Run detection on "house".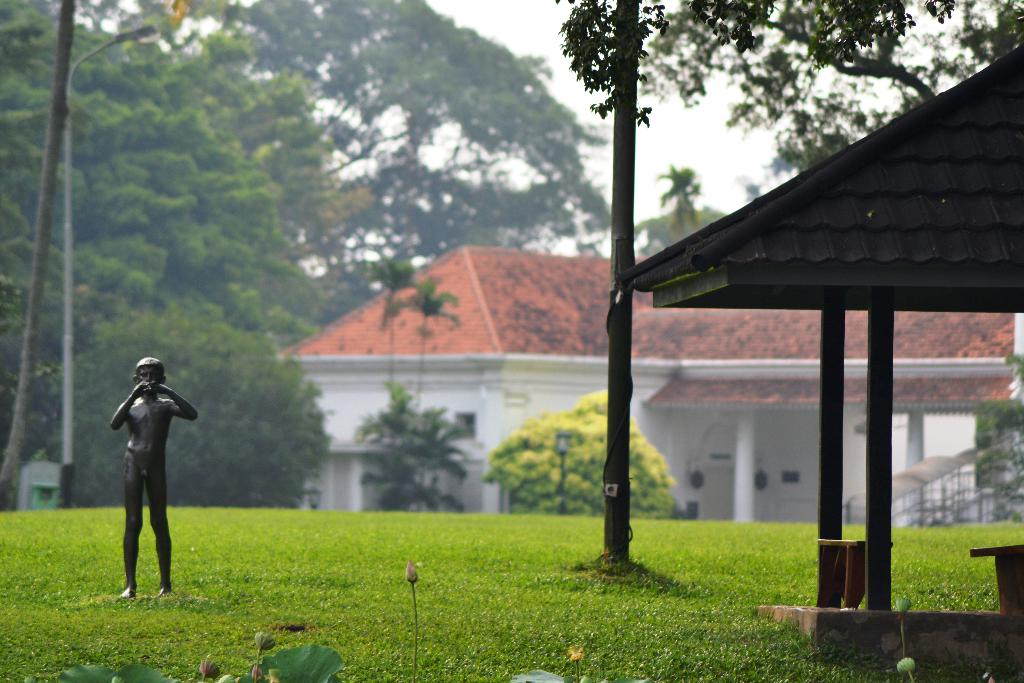
Result: rect(8, 456, 67, 513).
